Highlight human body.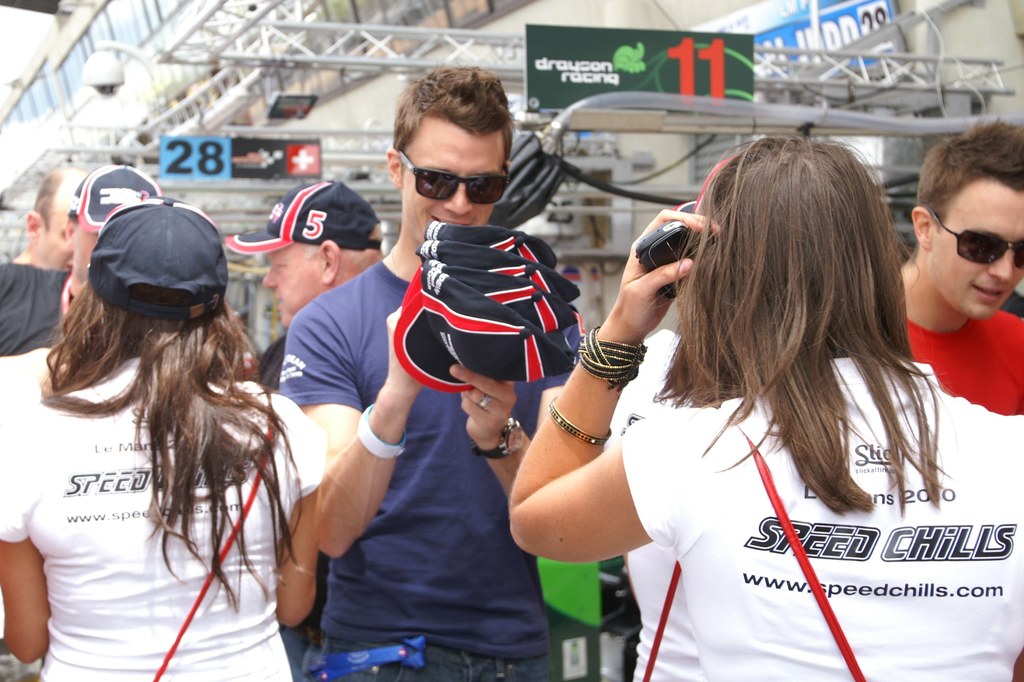
Highlighted region: (left=860, top=269, right=1023, bottom=399).
